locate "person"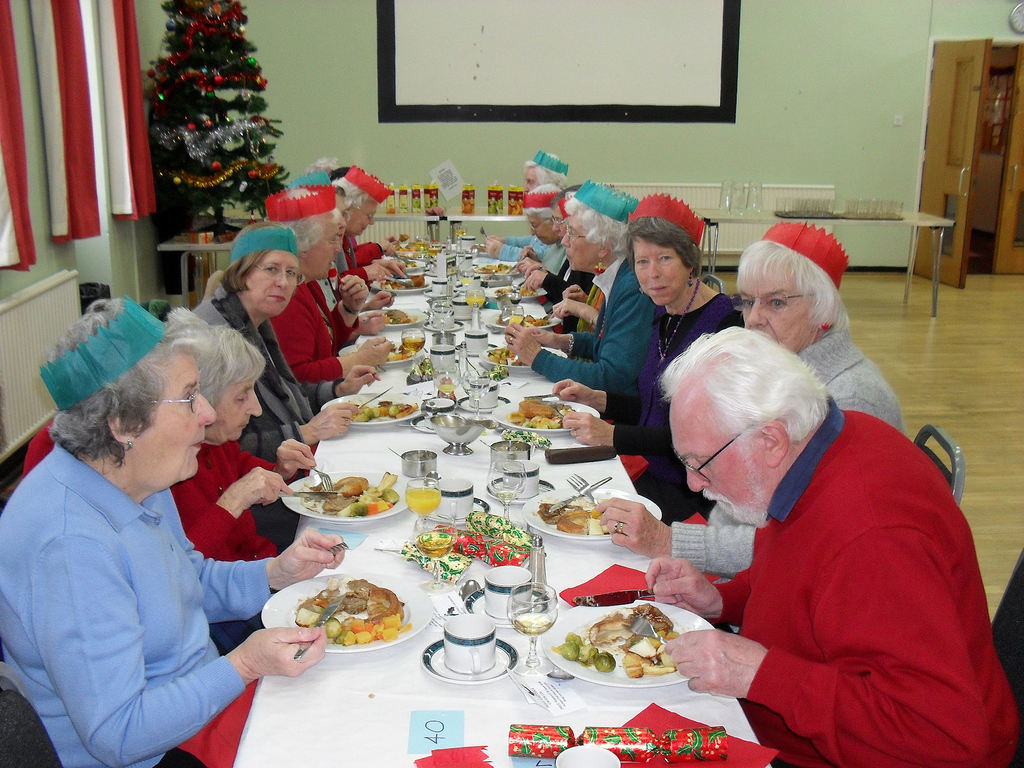
[x1=256, y1=181, x2=371, y2=386]
